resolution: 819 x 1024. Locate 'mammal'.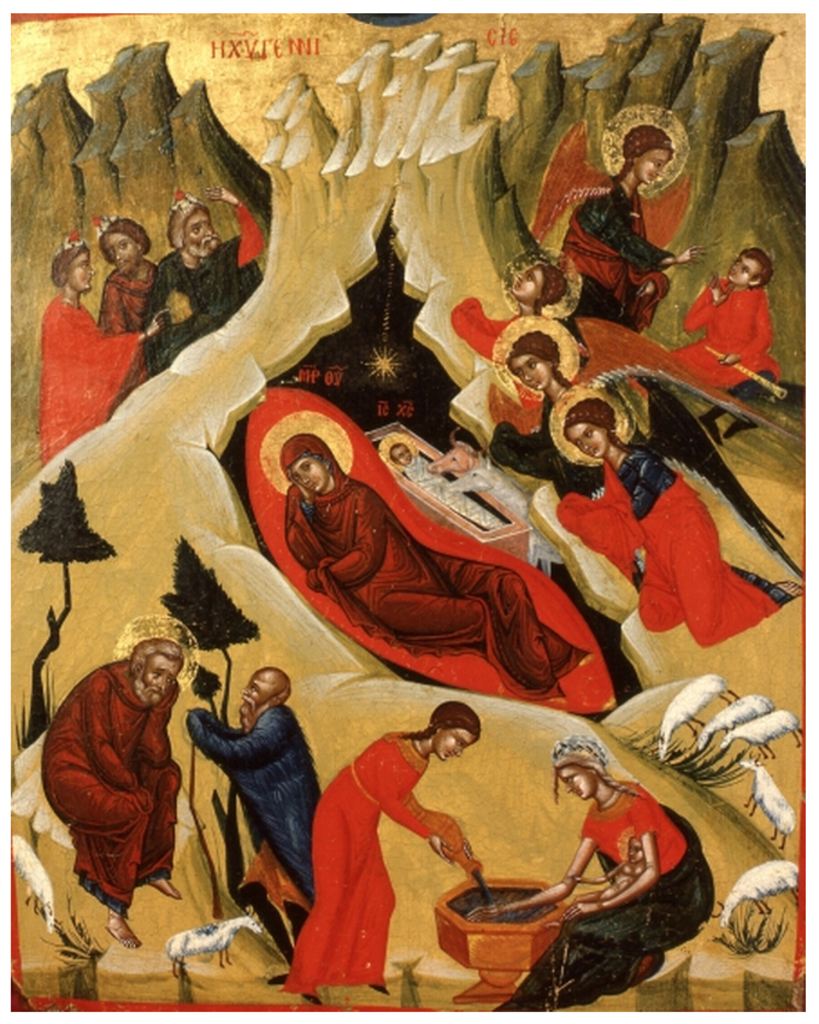
<bbox>562, 394, 814, 648</bbox>.
